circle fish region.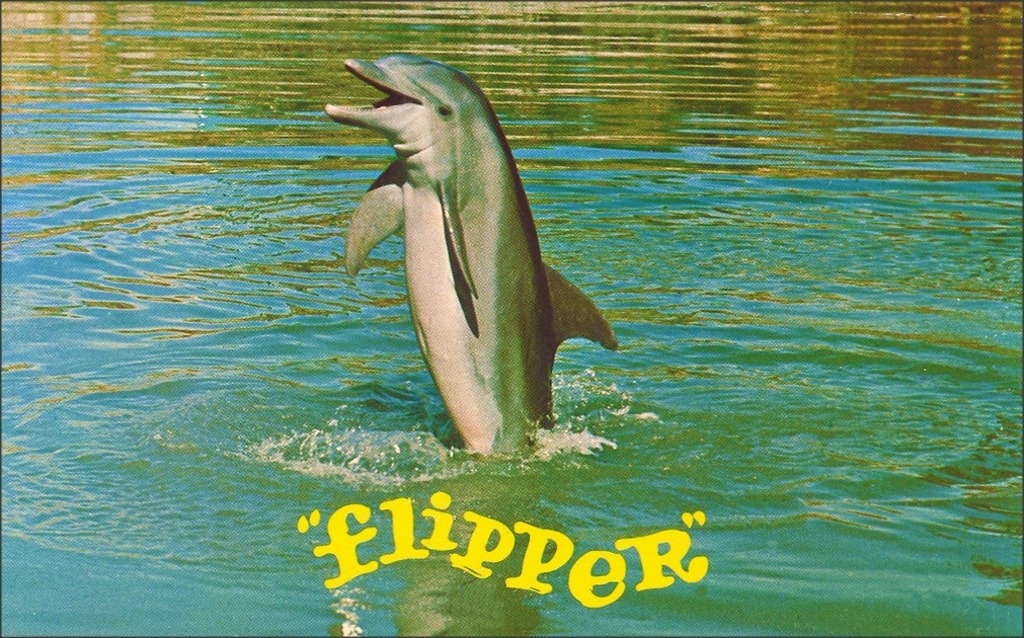
Region: <bbox>320, 48, 614, 474</bbox>.
